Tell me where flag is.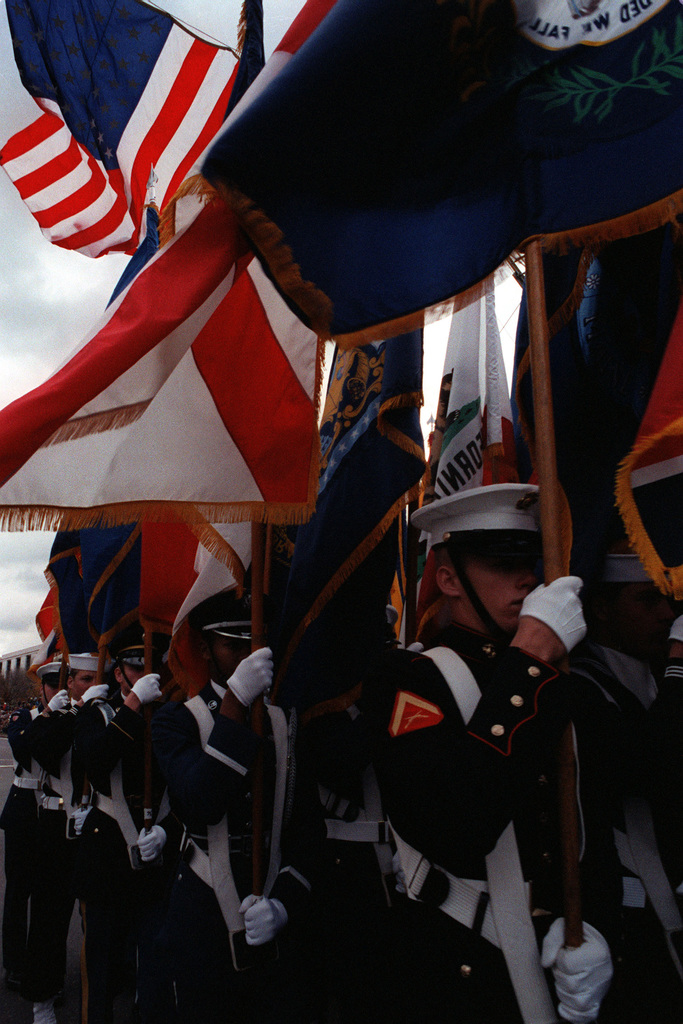
flag is at l=607, t=312, r=682, b=607.
